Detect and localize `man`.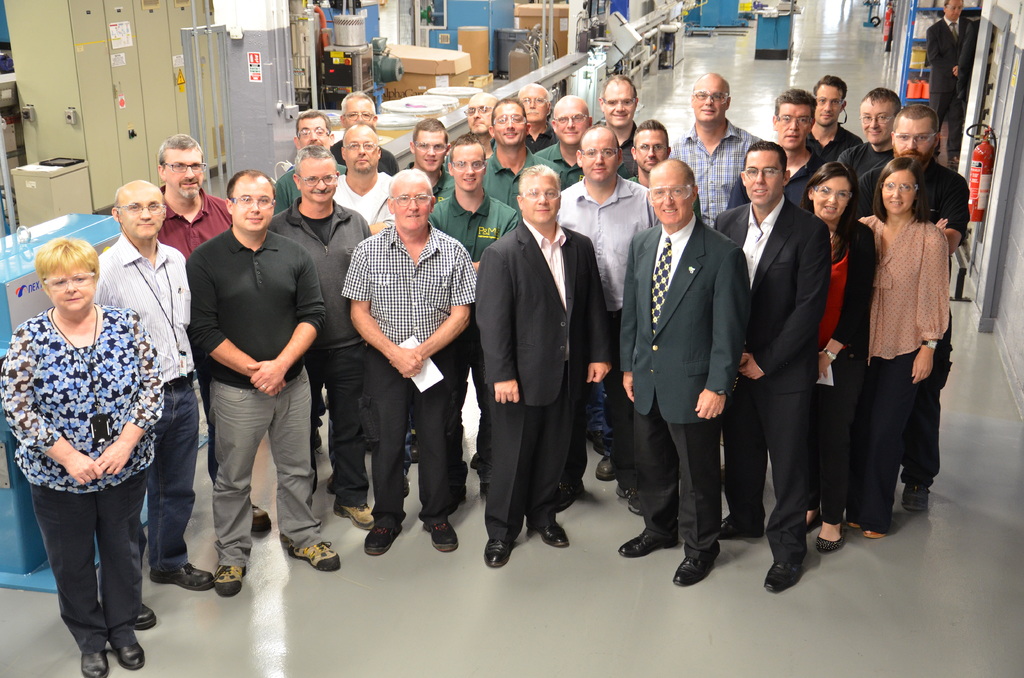
Localized at rect(524, 97, 599, 199).
